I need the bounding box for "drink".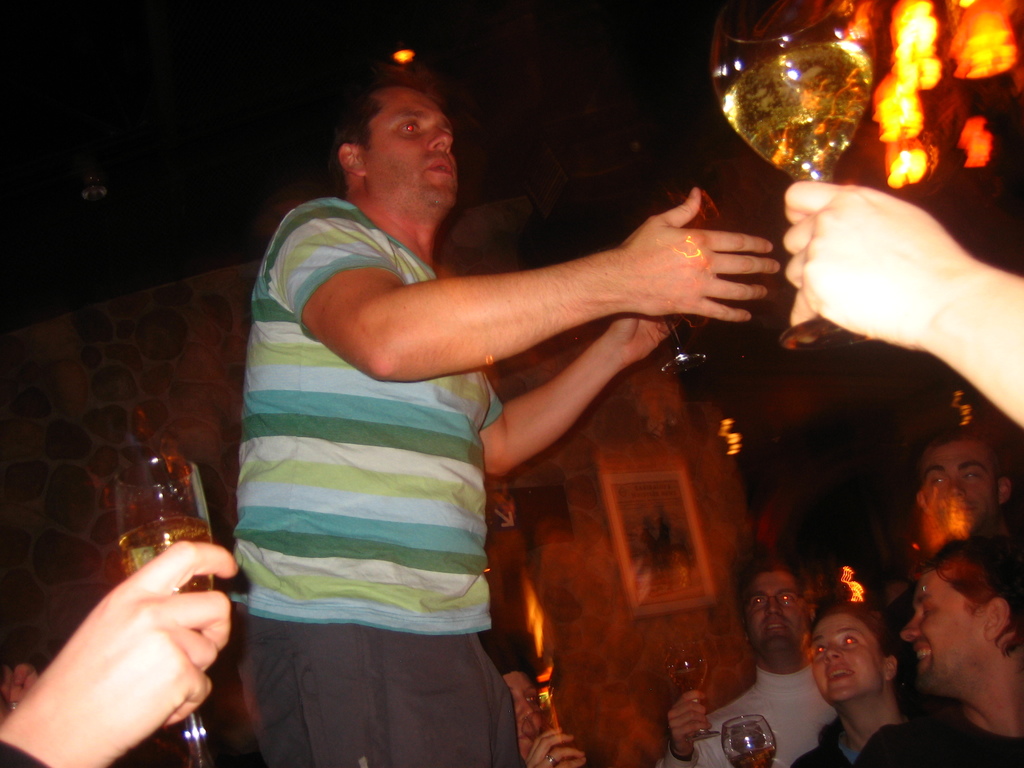
Here it is: <bbox>117, 513, 219, 593</bbox>.
